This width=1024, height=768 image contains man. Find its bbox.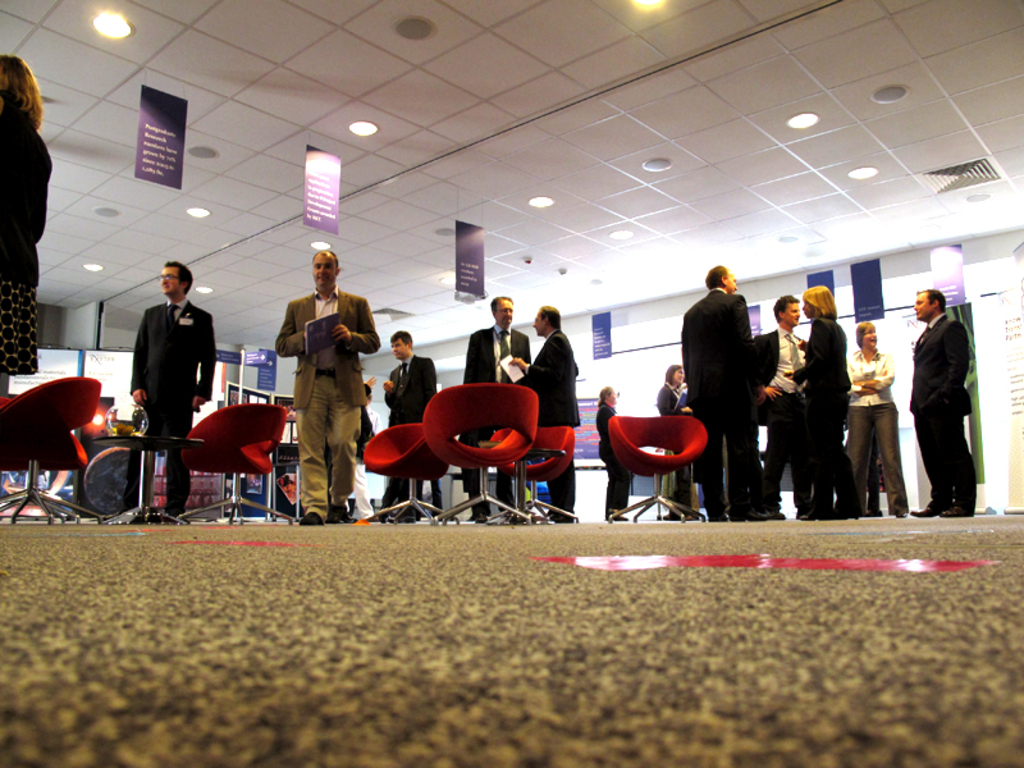
x1=682, y1=262, x2=762, y2=520.
